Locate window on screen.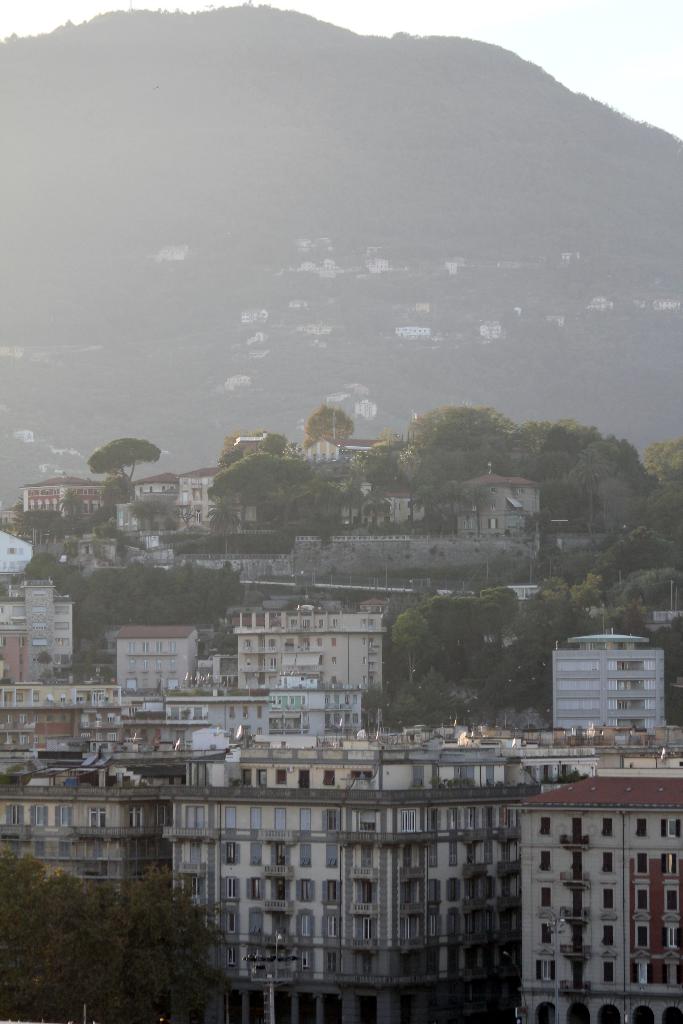
On screen at (601, 922, 618, 946).
